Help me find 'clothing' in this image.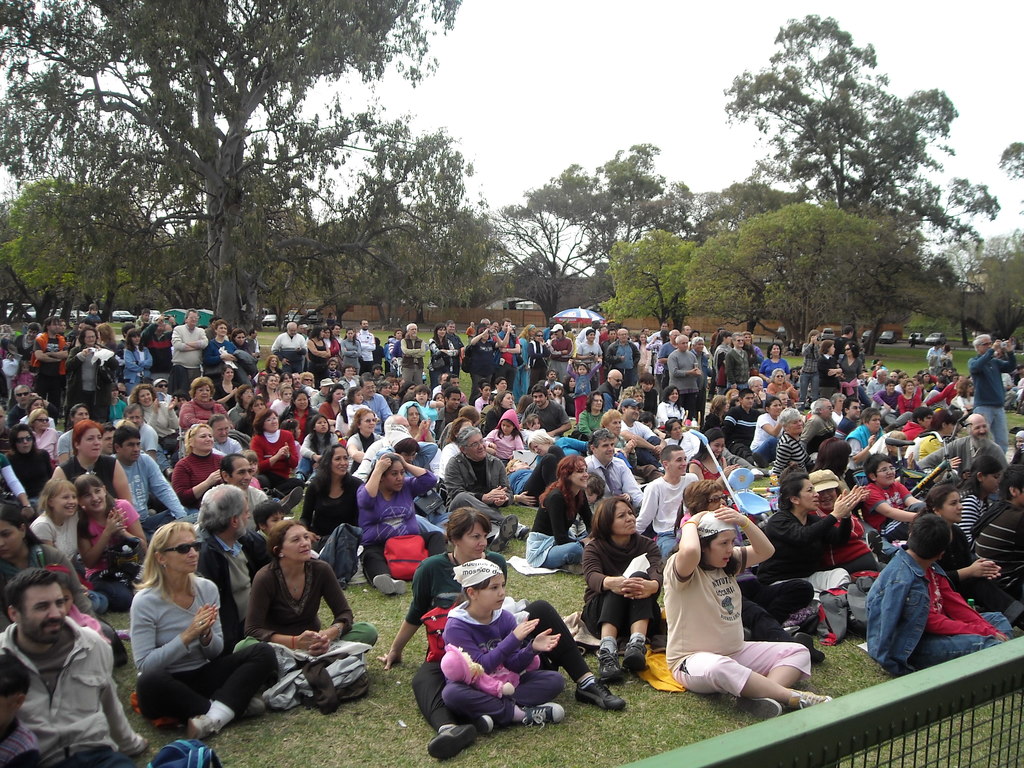
Found it: x1=749, y1=343, x2=765, y2=372.
